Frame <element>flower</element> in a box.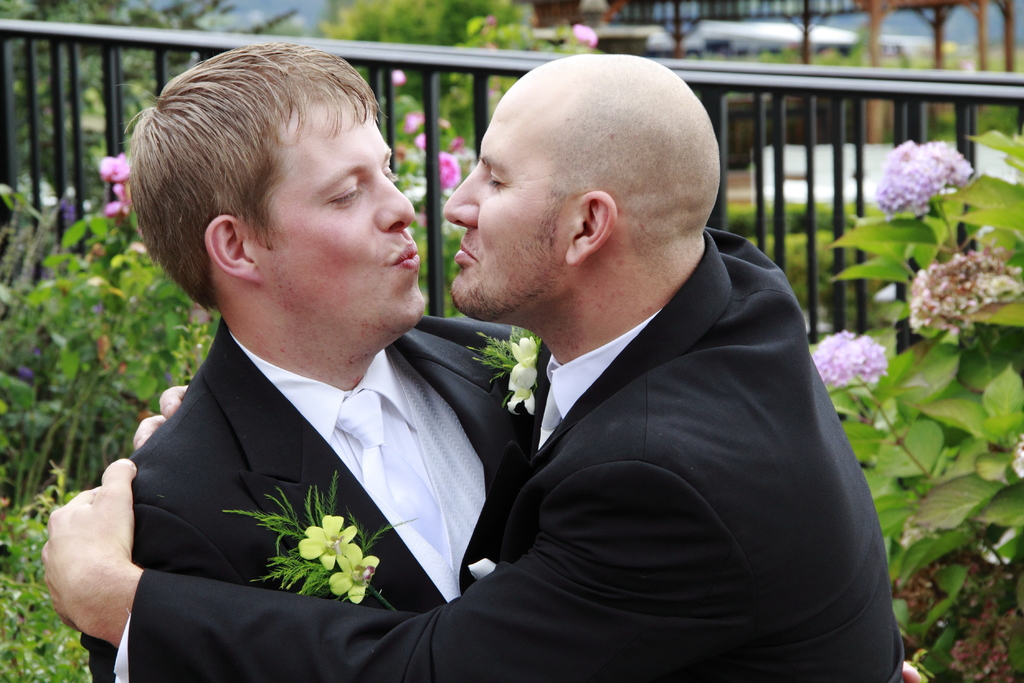
x1=508 y1=336 x2=542 y2=361.
